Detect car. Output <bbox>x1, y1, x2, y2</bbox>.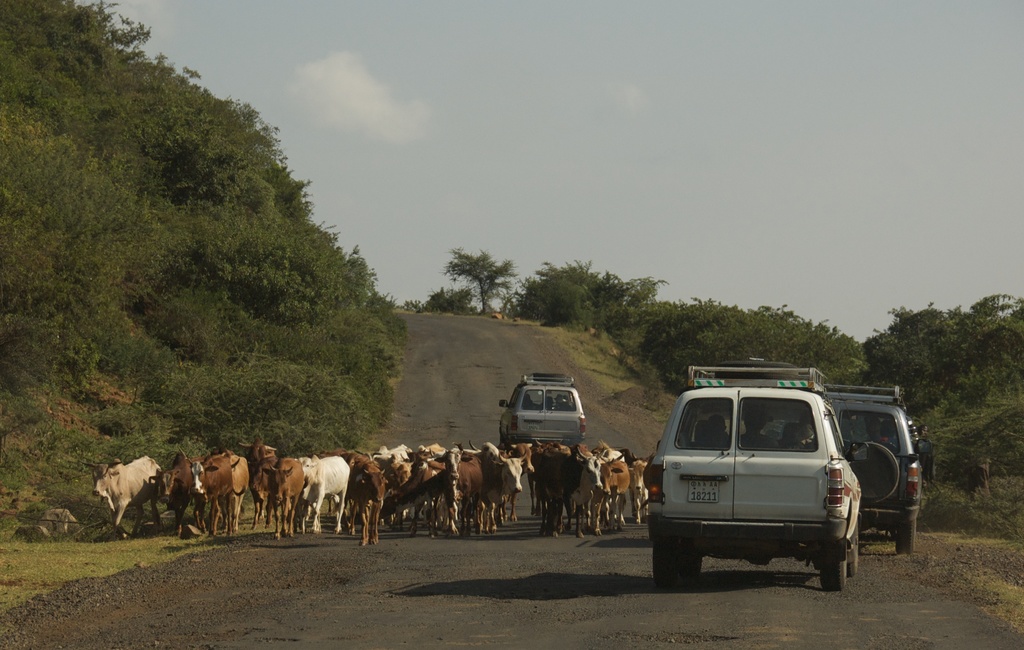
<bbox>643, 367, 869, 593</bbox>.
